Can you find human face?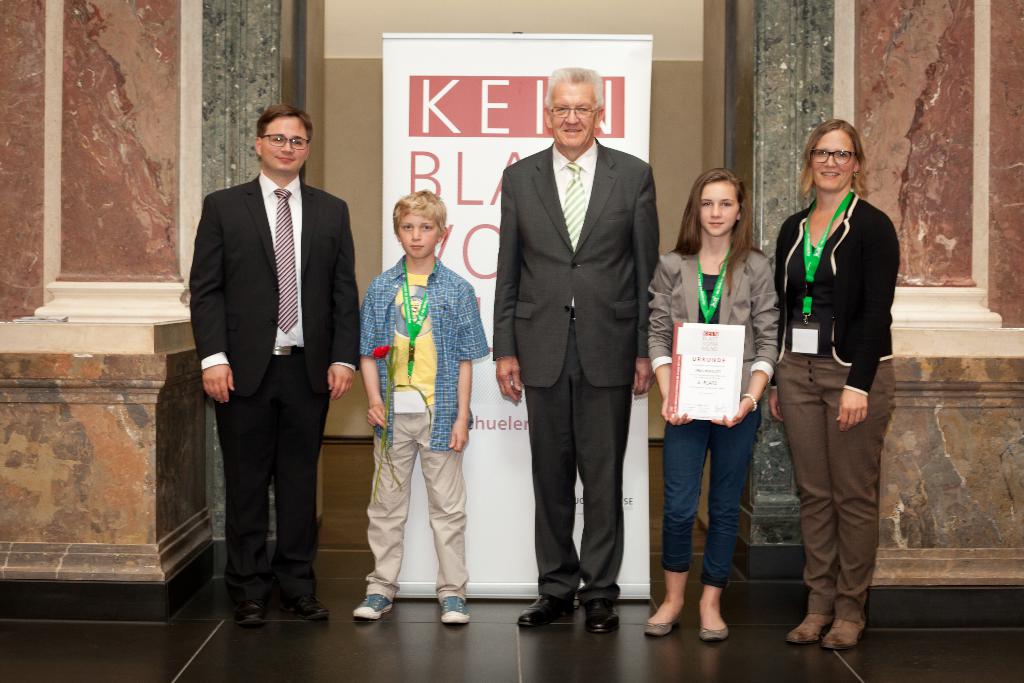
Yes, bounding box: bbox(550, 85, 596, 148).
